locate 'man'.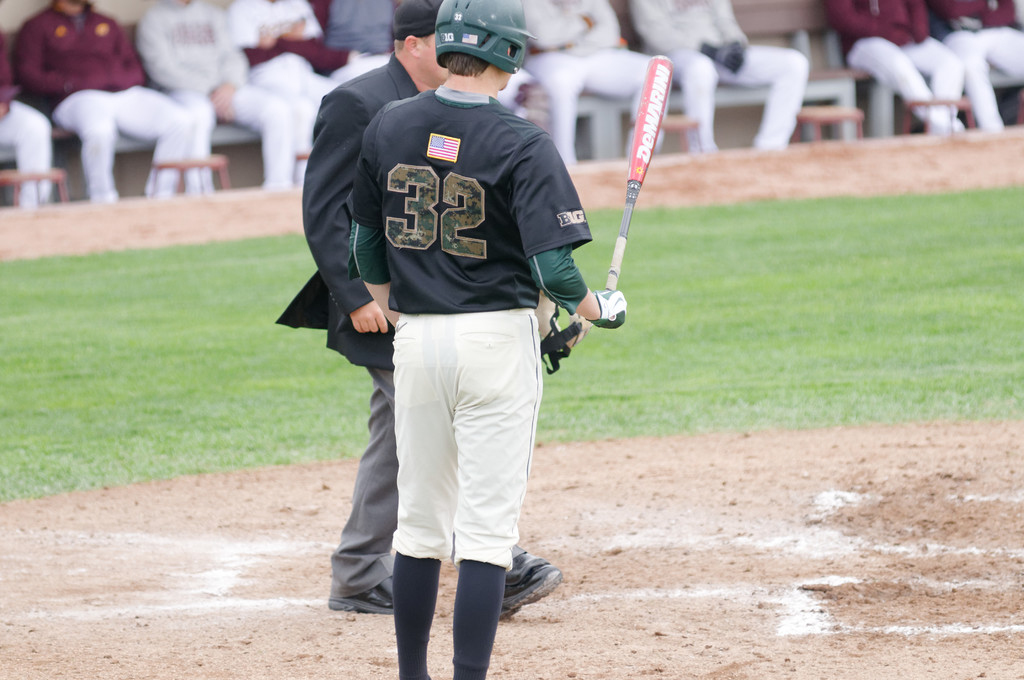
Bounding box: [328, 0, 398, 63].
